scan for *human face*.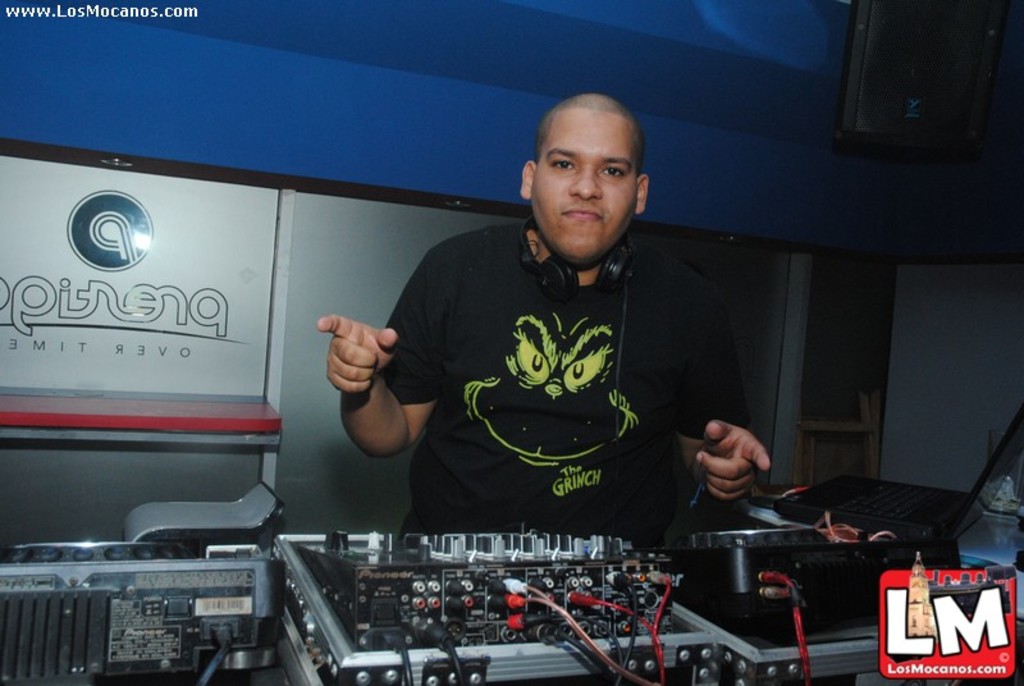
Scan result: bbox(530, 108, 634, 256).
